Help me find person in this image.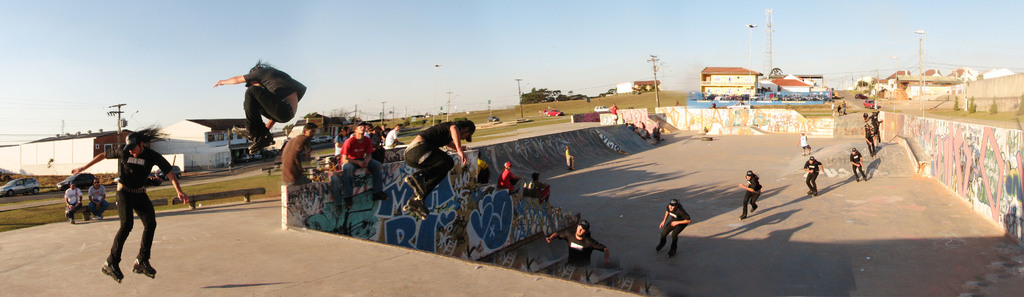
Found it: BBox(521, 175, 548, 202).
